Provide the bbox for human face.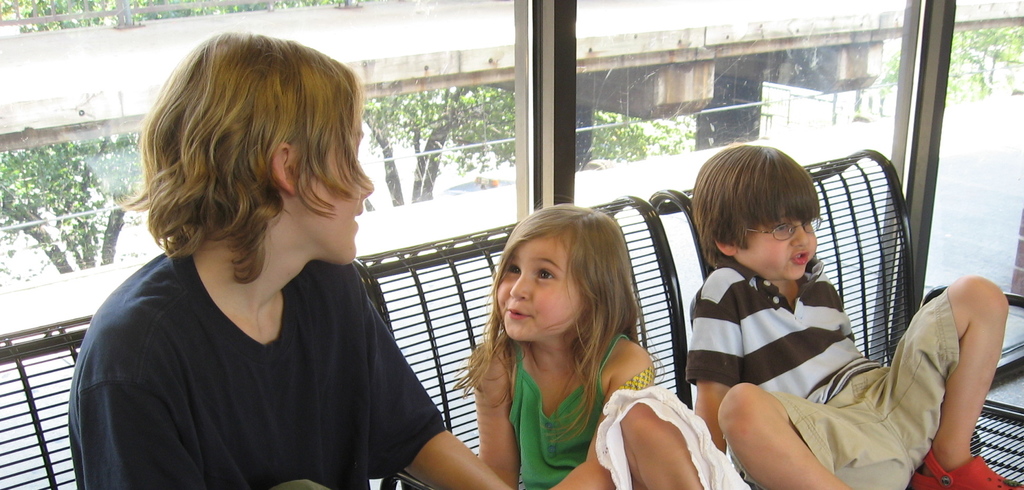
[left=496, top=235, right=578, bottom=340].
